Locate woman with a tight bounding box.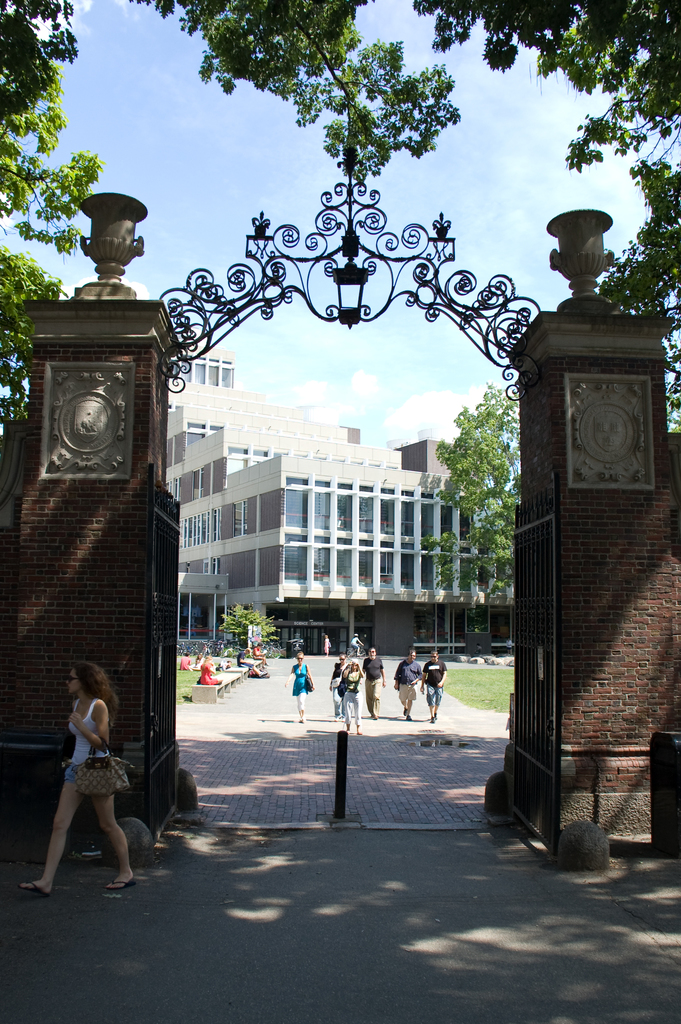
323:634:332:657.
